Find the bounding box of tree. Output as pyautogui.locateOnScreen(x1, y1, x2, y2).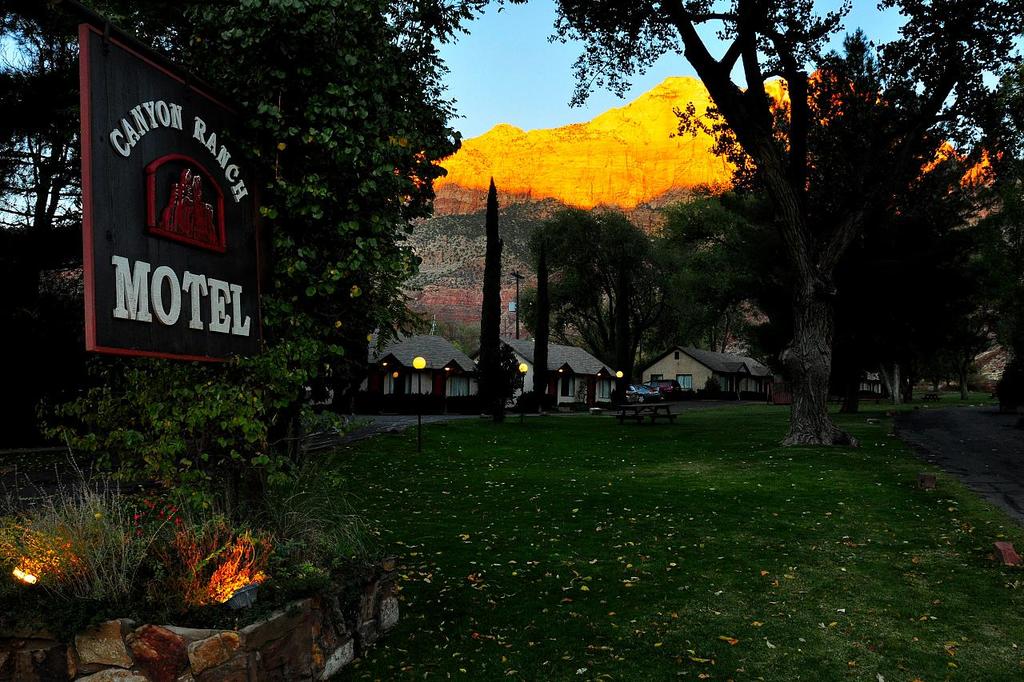
pyautogui.locateOnScreen(473, 181, 509, 415).
